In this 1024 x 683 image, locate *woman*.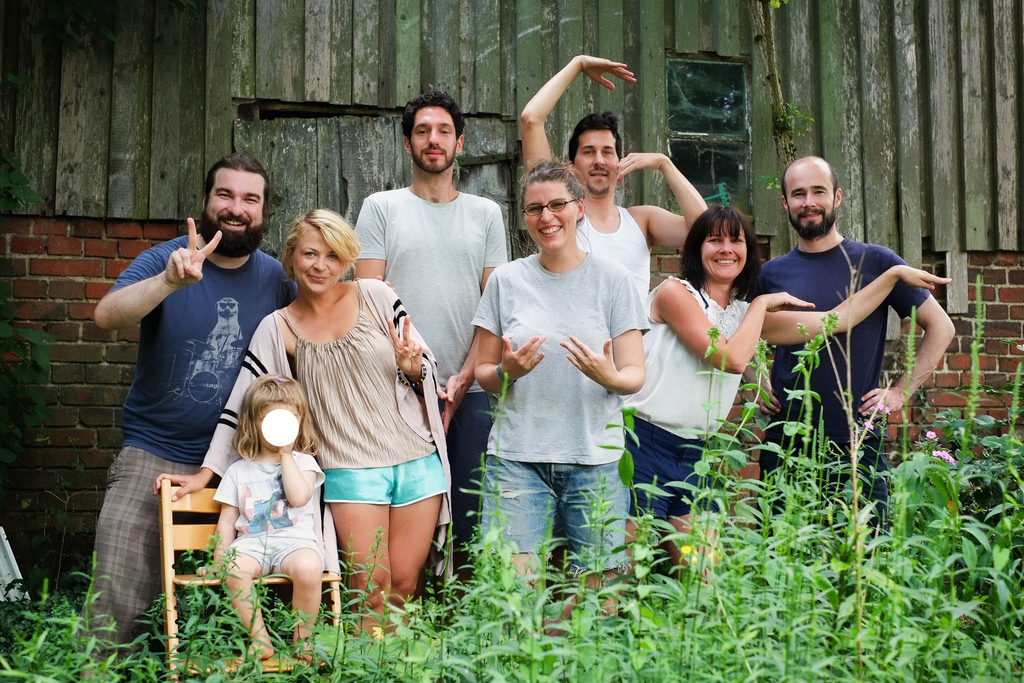
Bounding box: 467, 158, 646, 639.
